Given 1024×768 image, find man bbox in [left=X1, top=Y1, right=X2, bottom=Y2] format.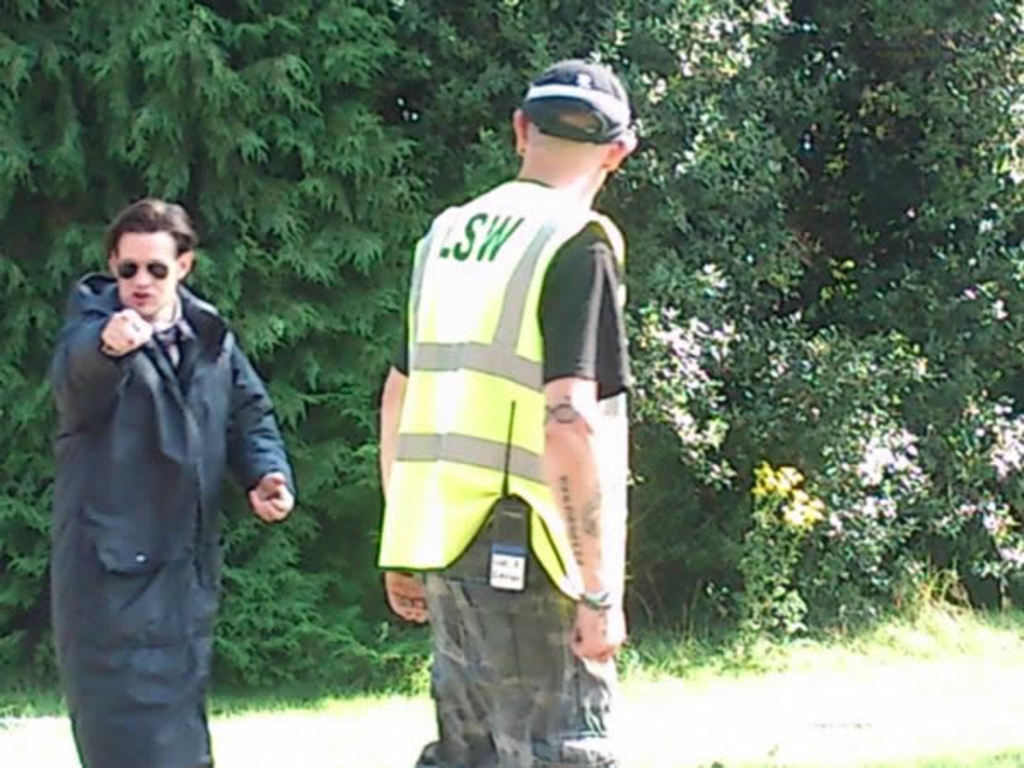
[left=365, top=67, right=642, bottom=703].
